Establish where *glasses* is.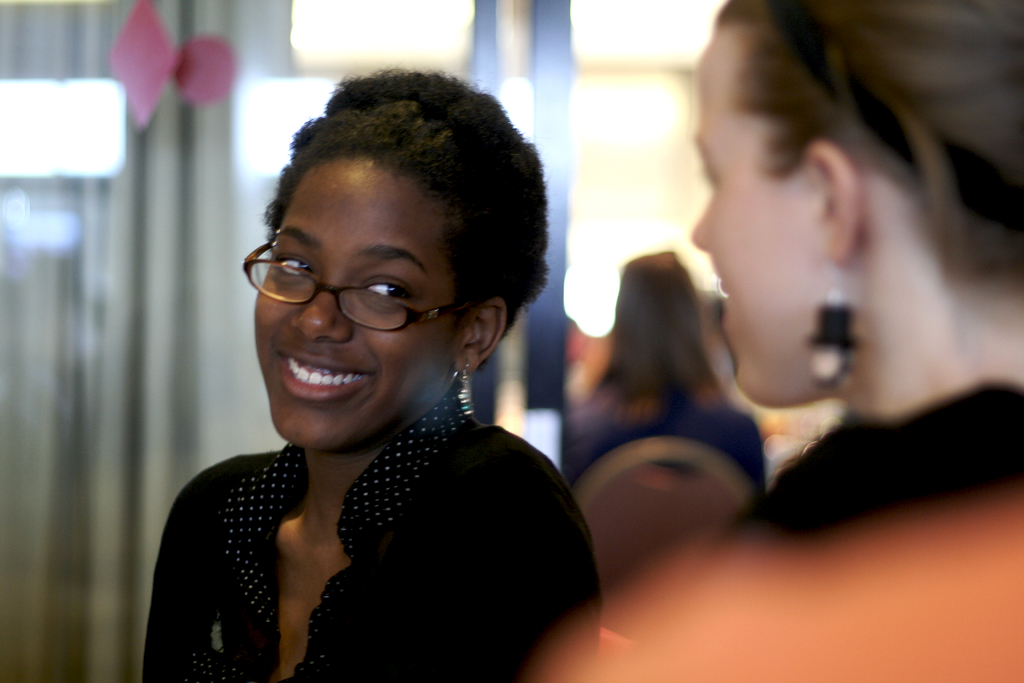
Established at 242,253,471,332.
